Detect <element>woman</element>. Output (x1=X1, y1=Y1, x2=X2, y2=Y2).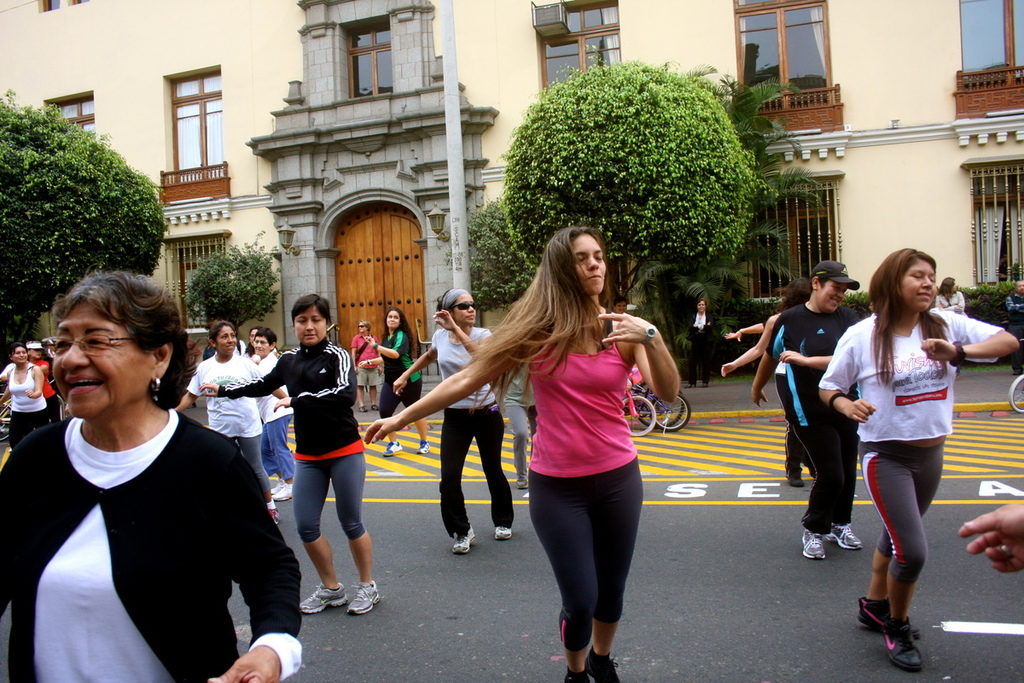
(x1=171, y1=318, x2=276, y2=521).
